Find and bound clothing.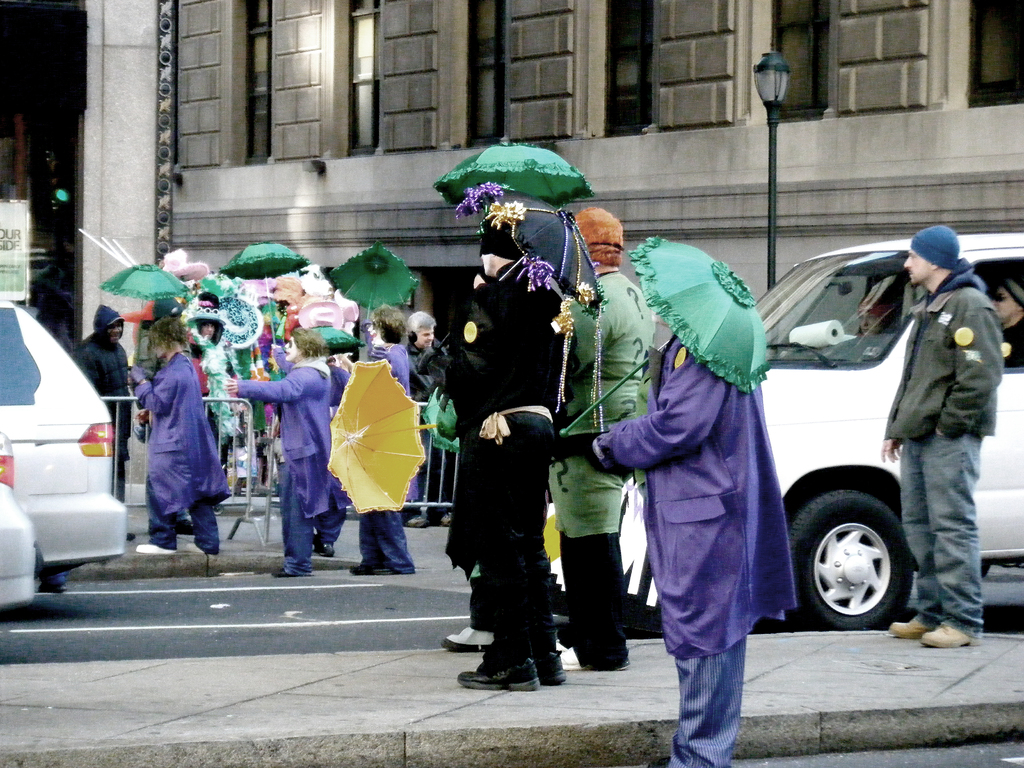
Bound: [77,305,131,487].
